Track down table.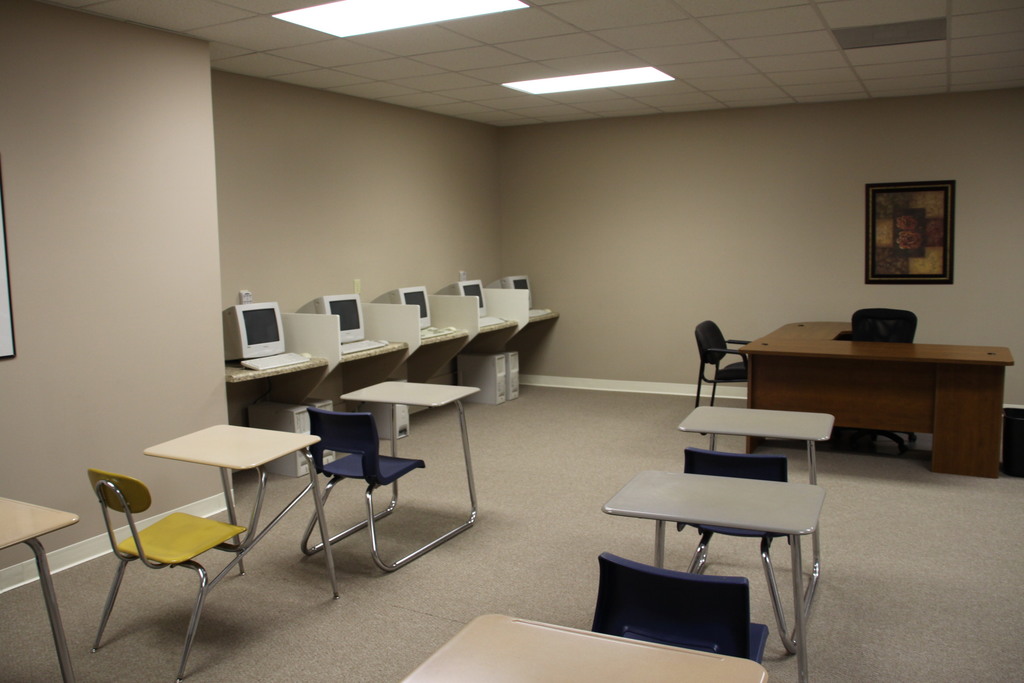
Tracked to (724, 329, 1006, 490).
